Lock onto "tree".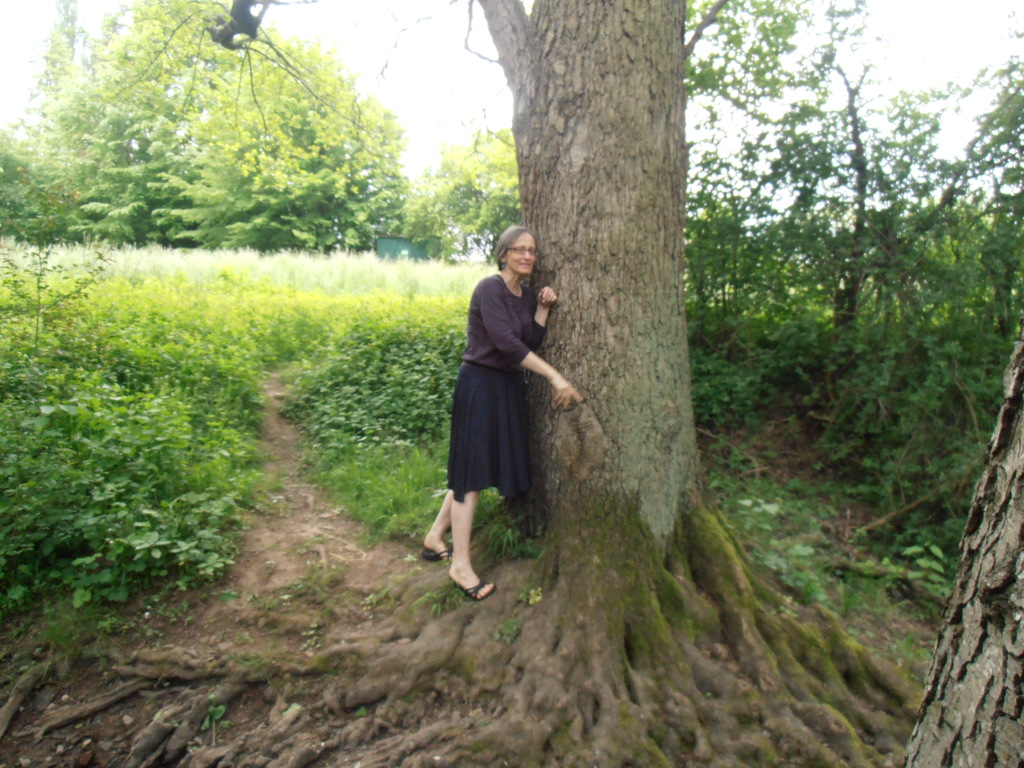
Locked: Rect(15, 1, 91, 169).
